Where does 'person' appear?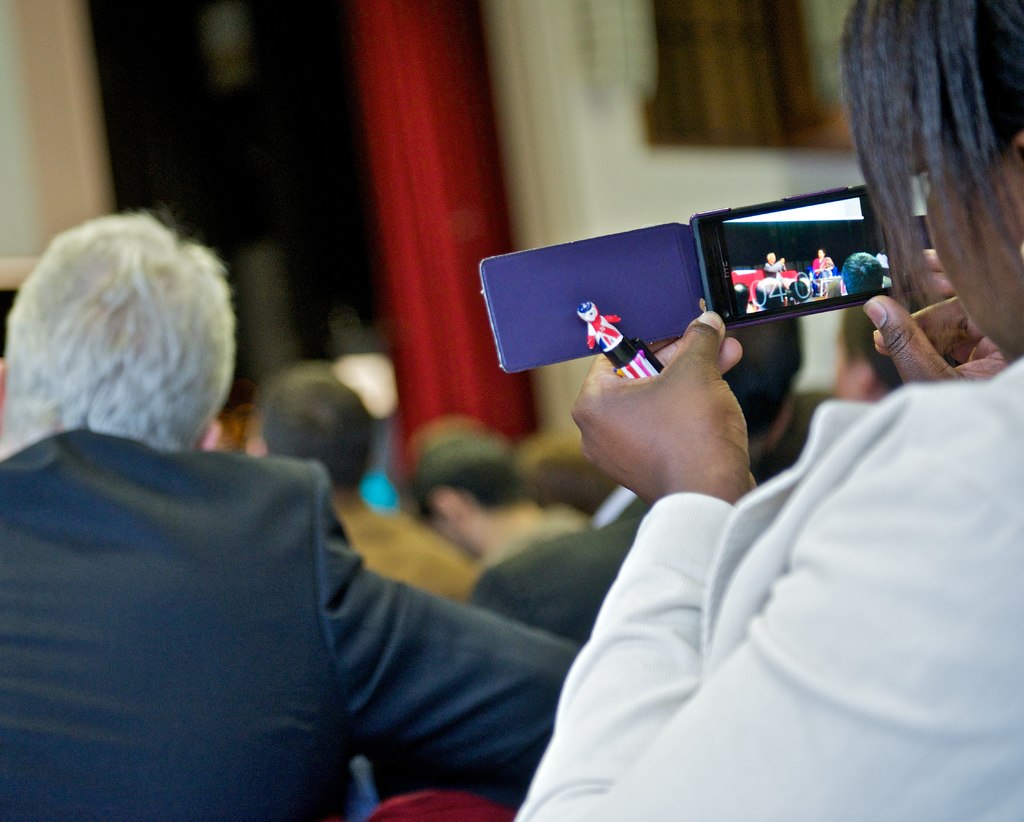
Appears at (513, 1, 1023, 819).
